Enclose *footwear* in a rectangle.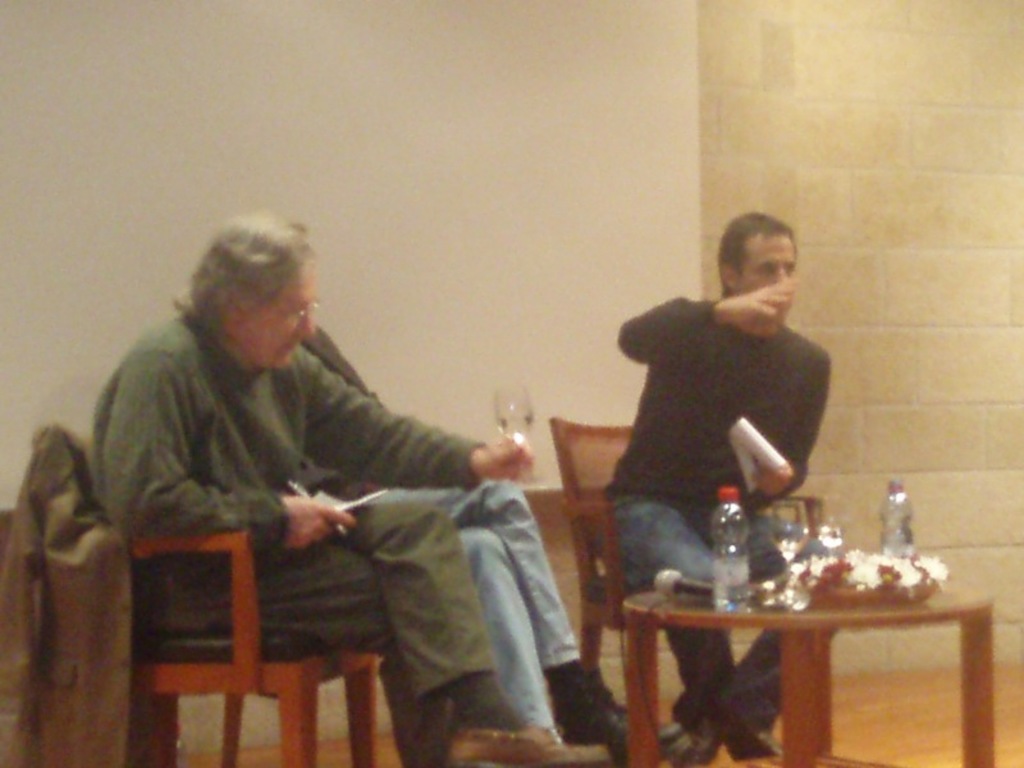
(x1=724, y1=712, x2=760, y2=749).
